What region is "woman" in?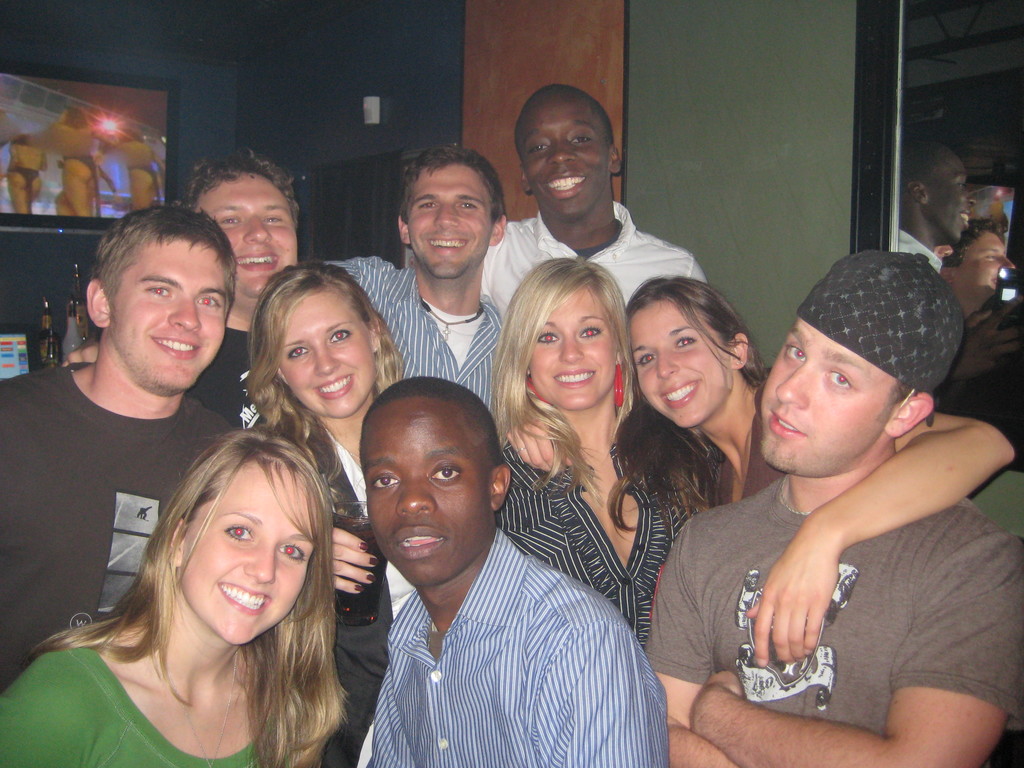
[left=0, top=419, right=349, bottom=767].
